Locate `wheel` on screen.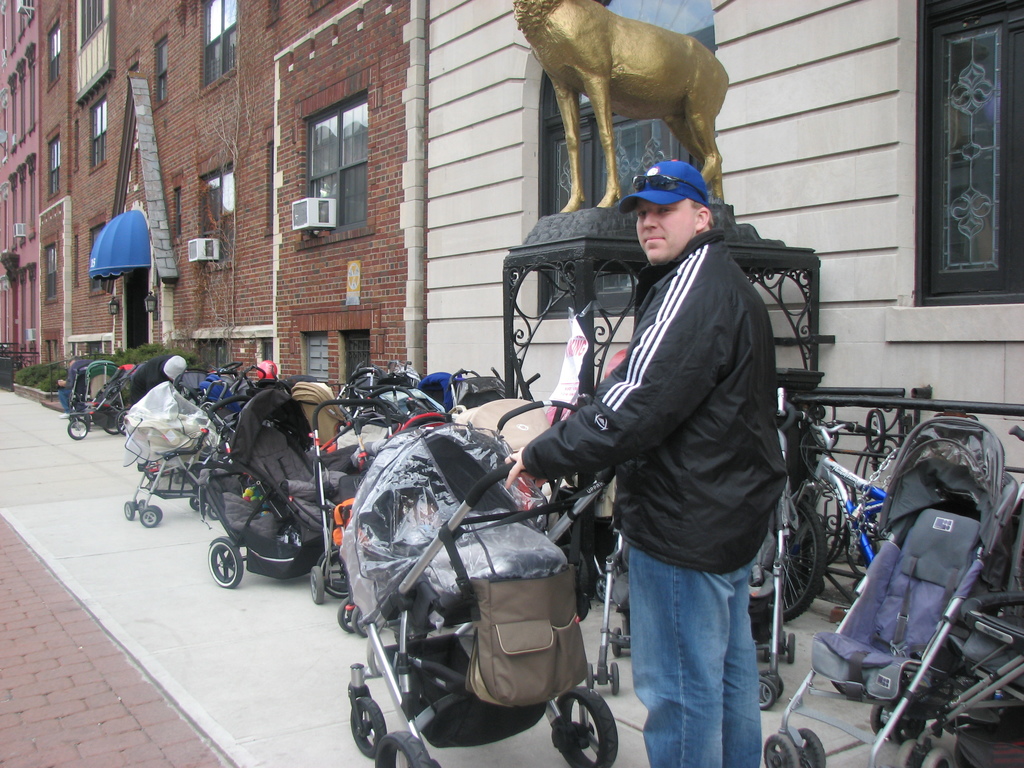
On screen at x1=787 y1=634 x2=796 y2=665.
